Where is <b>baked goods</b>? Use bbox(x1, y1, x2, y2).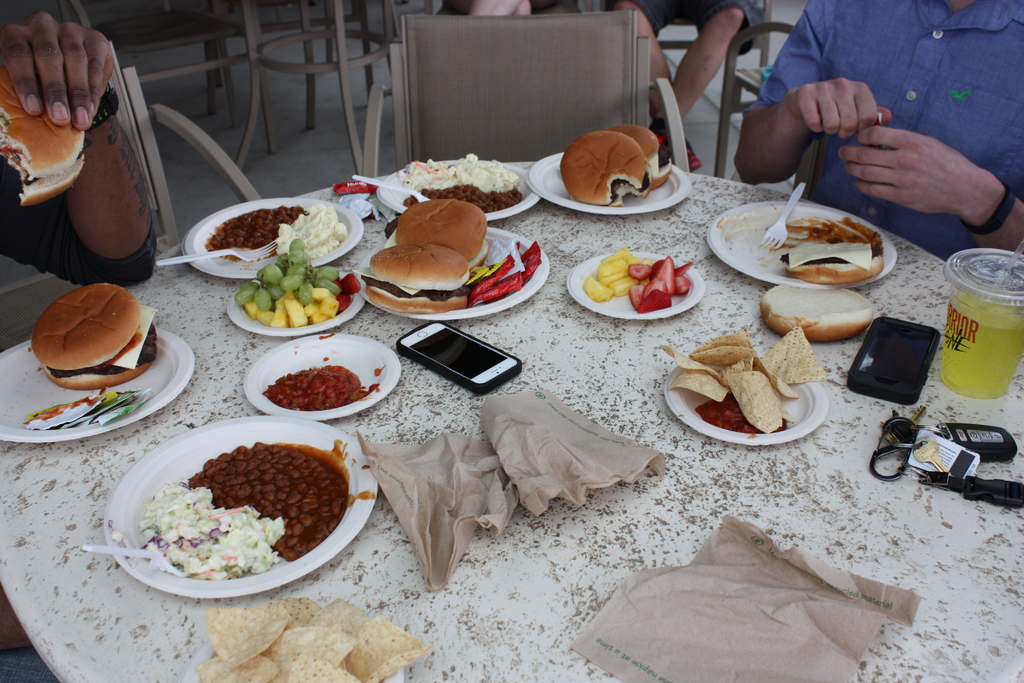
bbox(605, 120, 671, 188).
